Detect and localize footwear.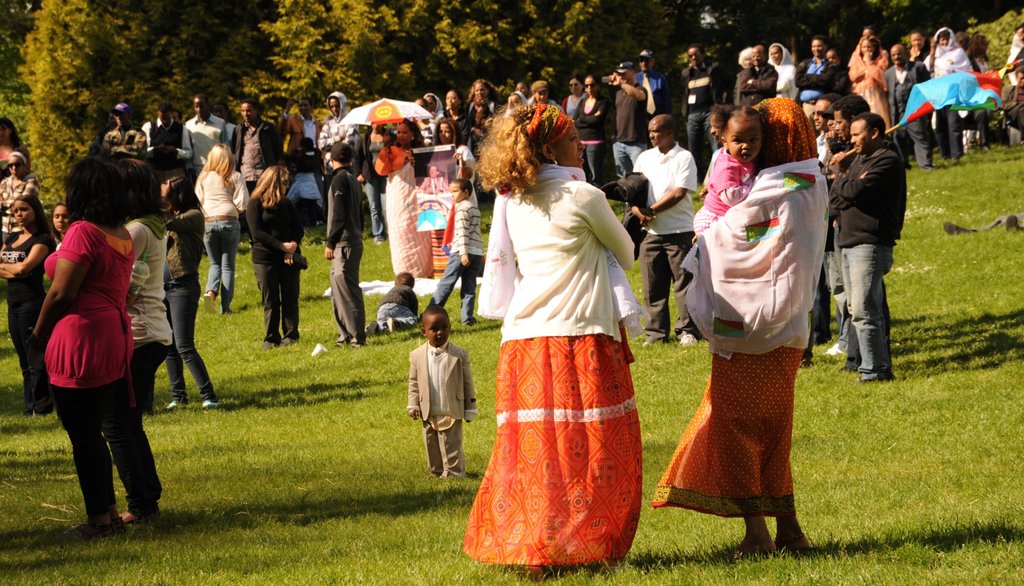
Localized at detection(106, 505, 156, 523).
